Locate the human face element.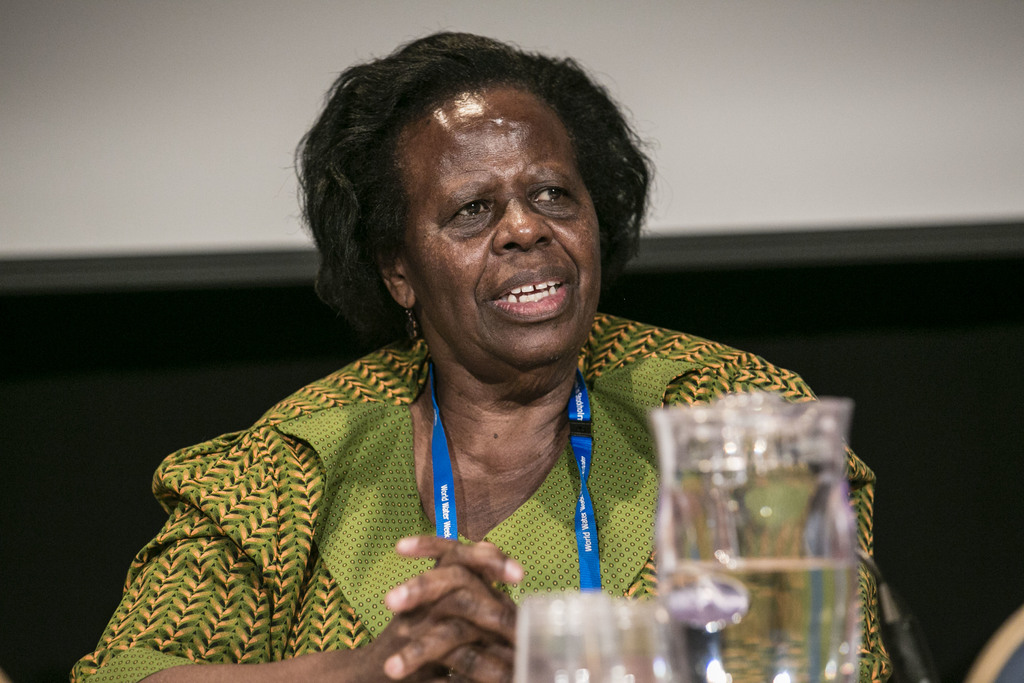
Element bbox: <box>382,88,613,359</box>.
